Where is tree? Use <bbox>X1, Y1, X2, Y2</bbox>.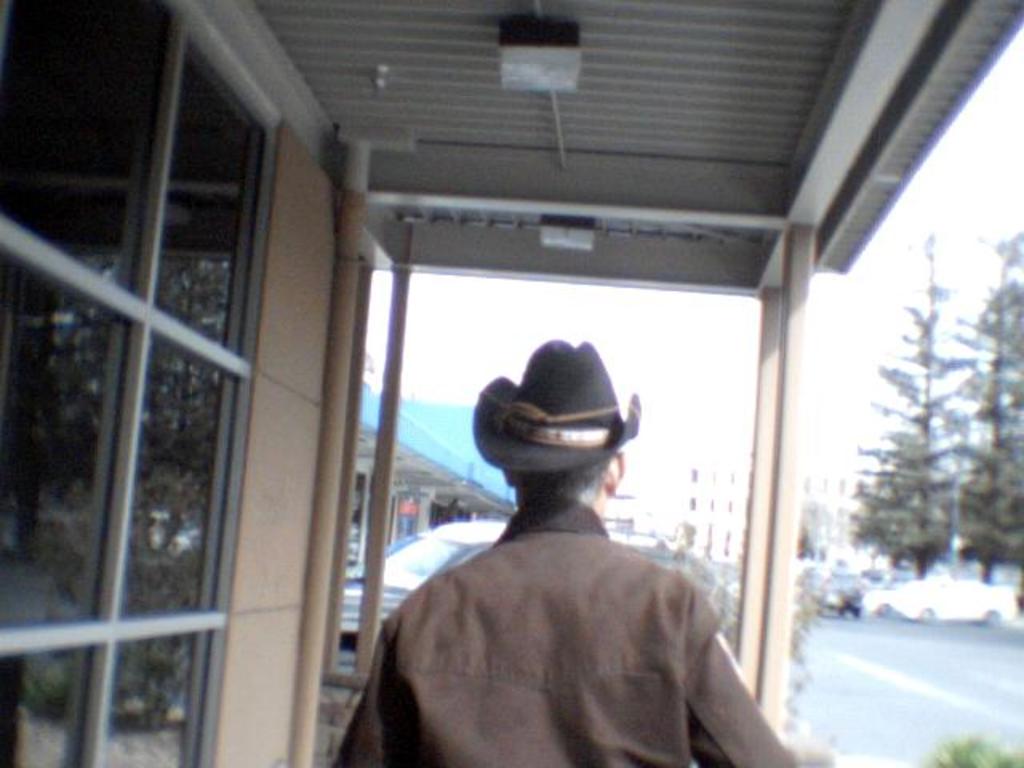
<bbox>952, 245, 1022, 584</bbox>.
